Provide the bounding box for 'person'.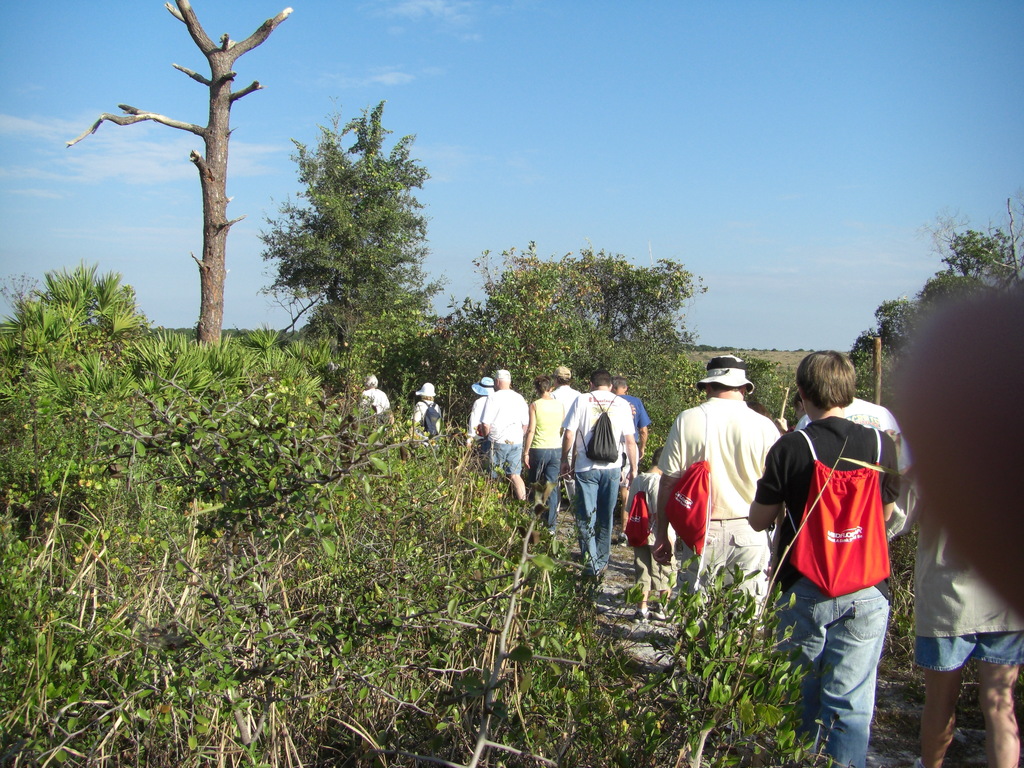
(520, 384, 566, 520).
